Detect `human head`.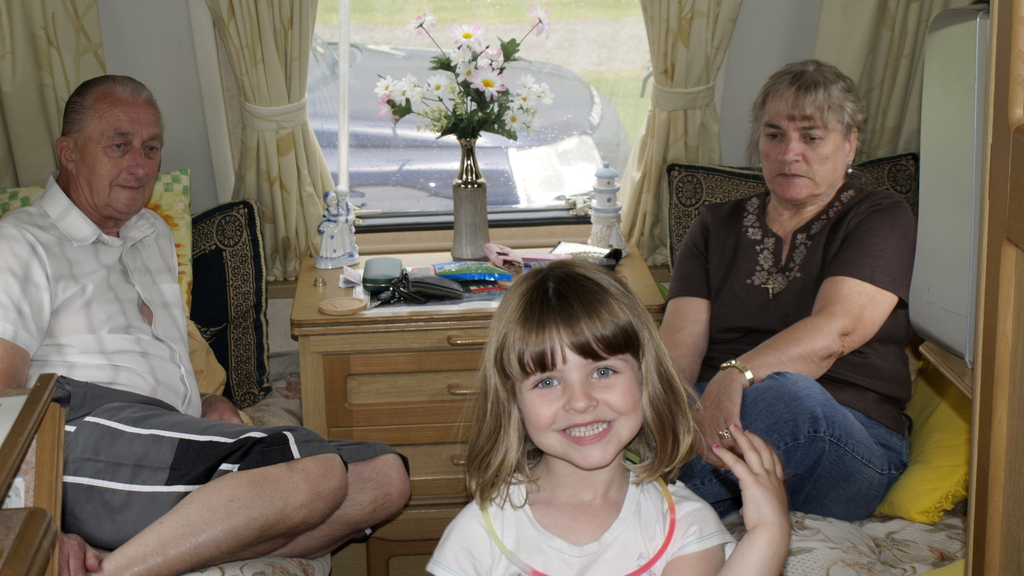
Detected at detection(36, 61, 159, 219).
